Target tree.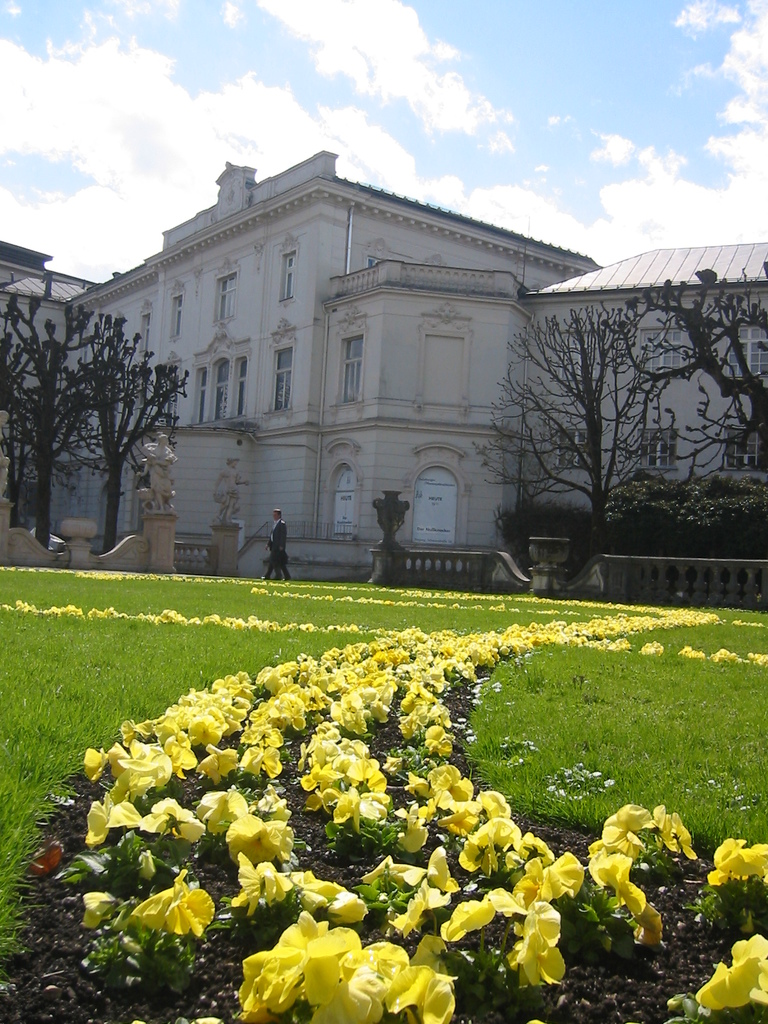
Target region: <bbox>611, 270, 760, 478</bbox>.
